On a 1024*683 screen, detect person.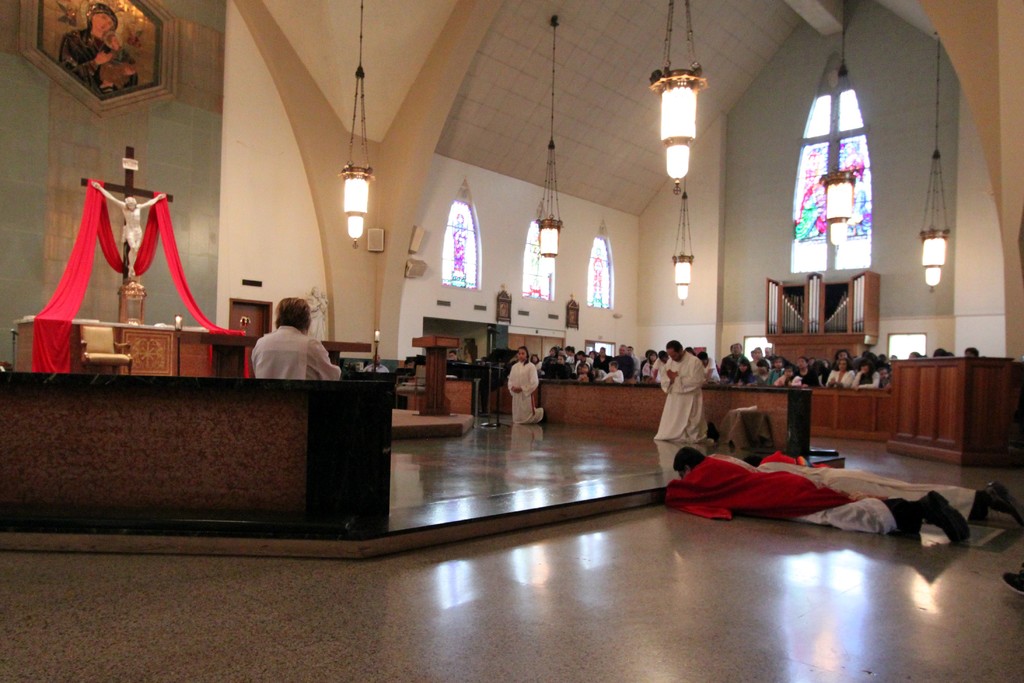
x1=578 y1=352 x2=591 y2=363.
